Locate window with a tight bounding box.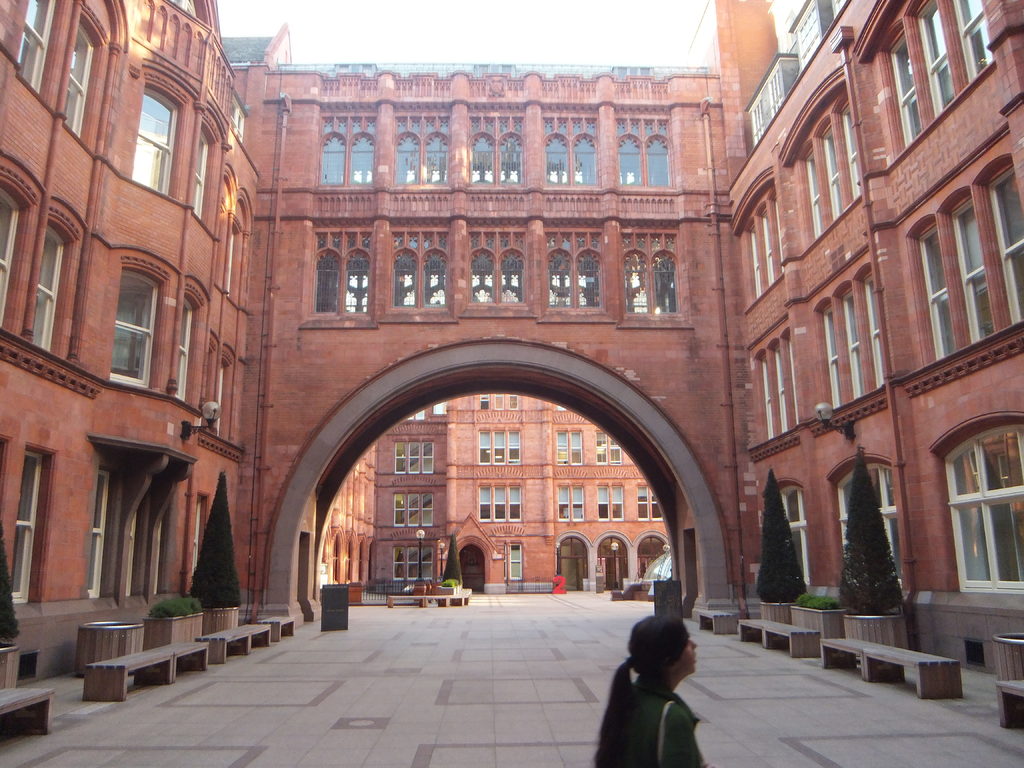
[947, 0, 996, 84].
